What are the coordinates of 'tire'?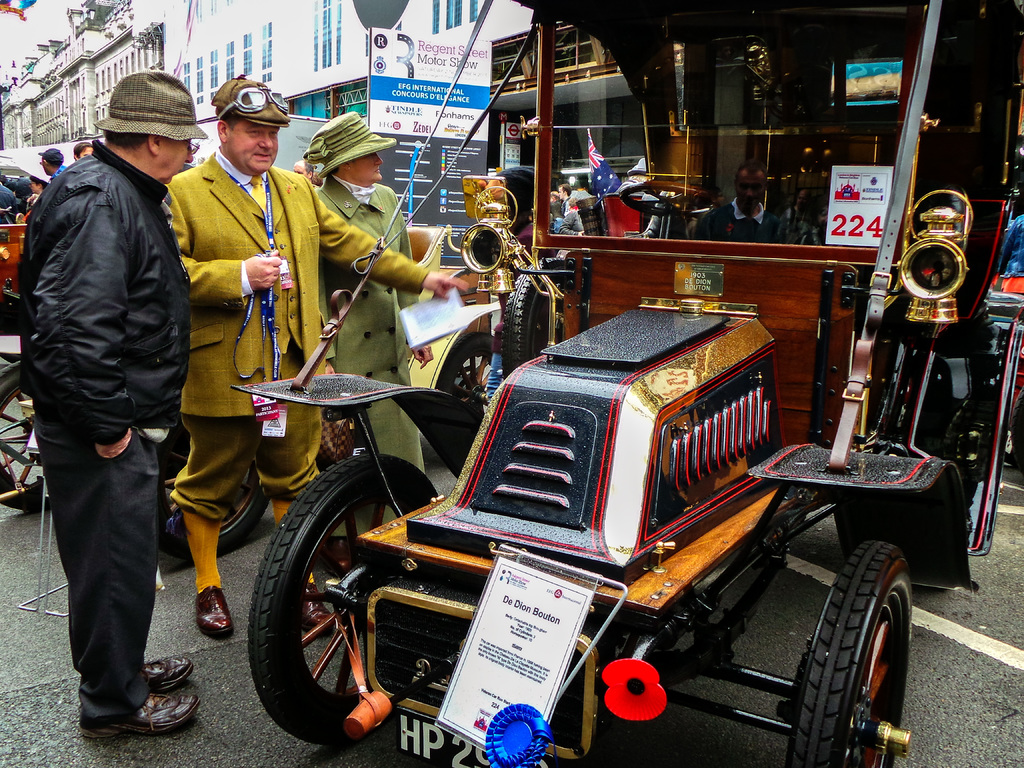
[left=1007, top=387, right=1023, bottom=470].
